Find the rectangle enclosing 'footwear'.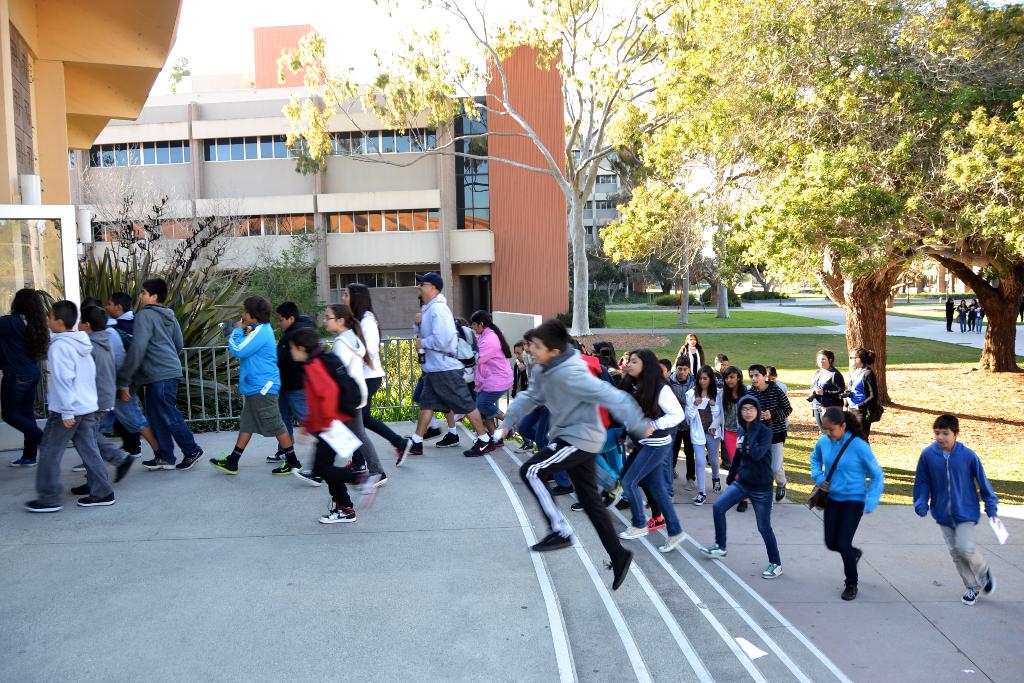
bbox(357, 470, 383, 493).
